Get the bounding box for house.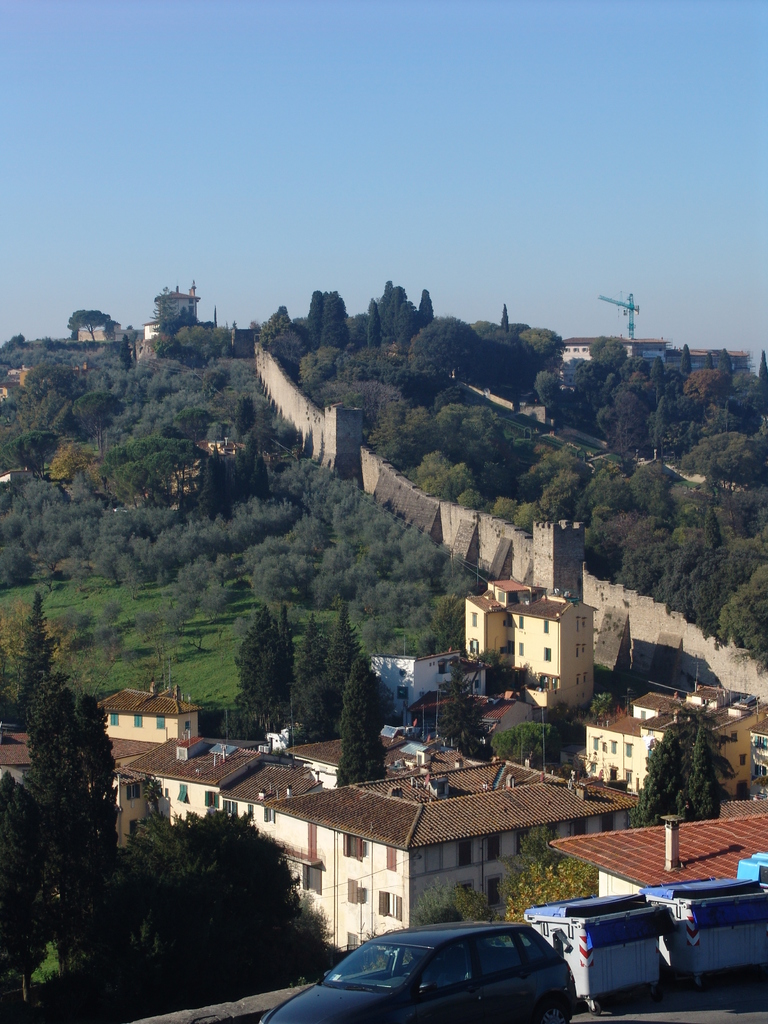
538 803 767 1023.
